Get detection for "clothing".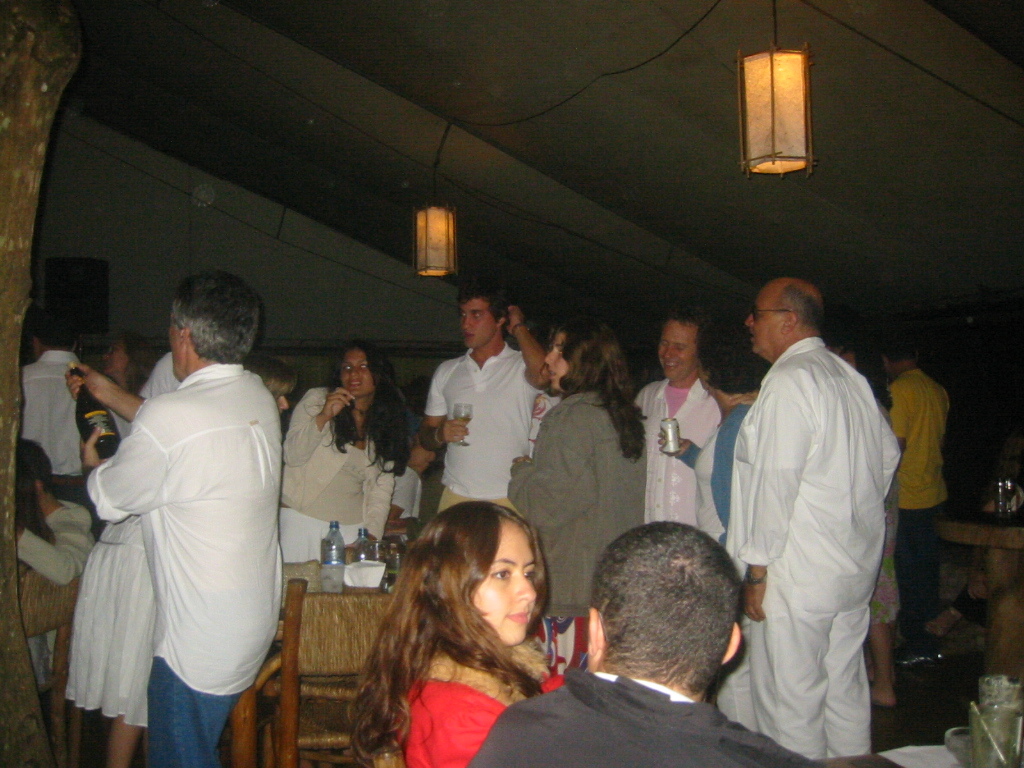
Detection: x1=865, y1=485, x2=920, y2=630.
